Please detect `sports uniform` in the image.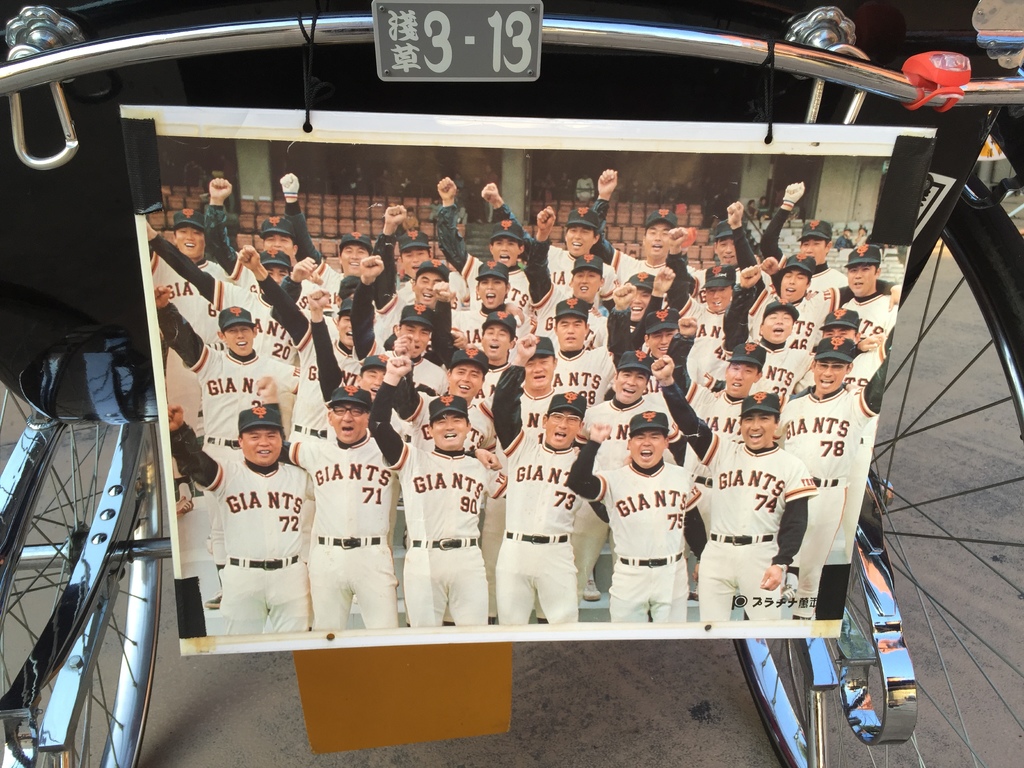
left=483, top=364, right=596, bottom=634.
